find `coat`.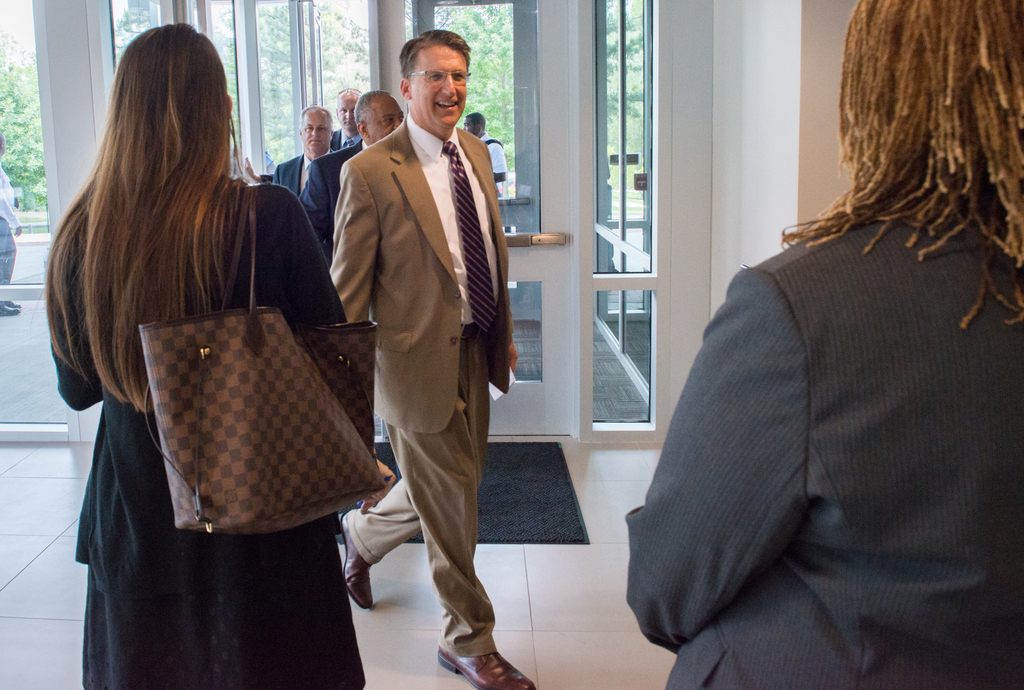
328:107:516:446.
